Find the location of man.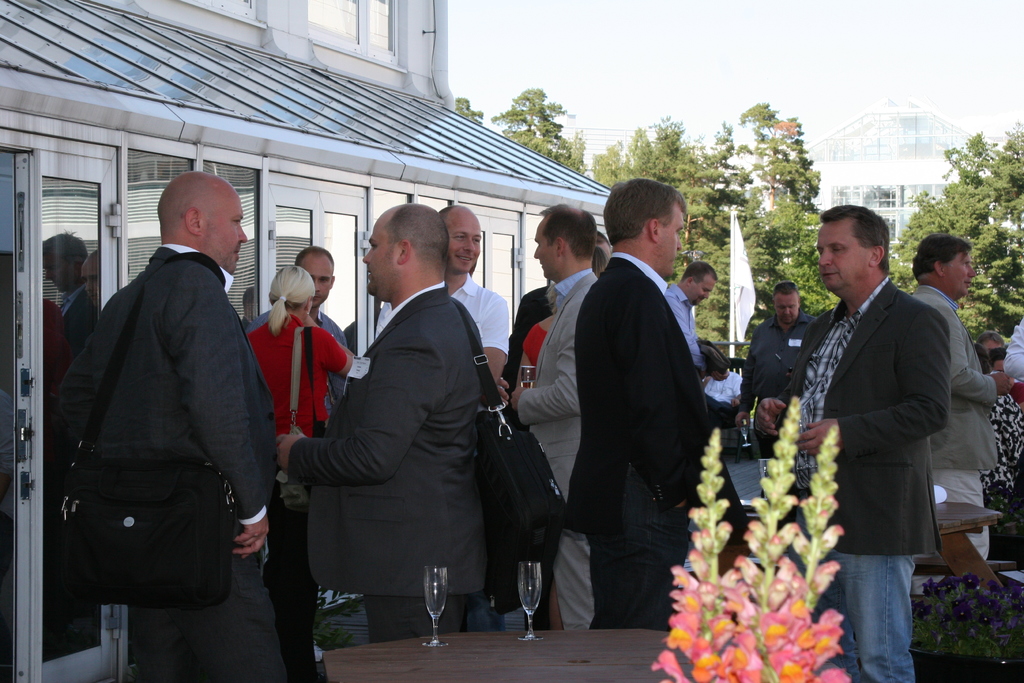
Location: select_region(907, 231, 1012, 555).
